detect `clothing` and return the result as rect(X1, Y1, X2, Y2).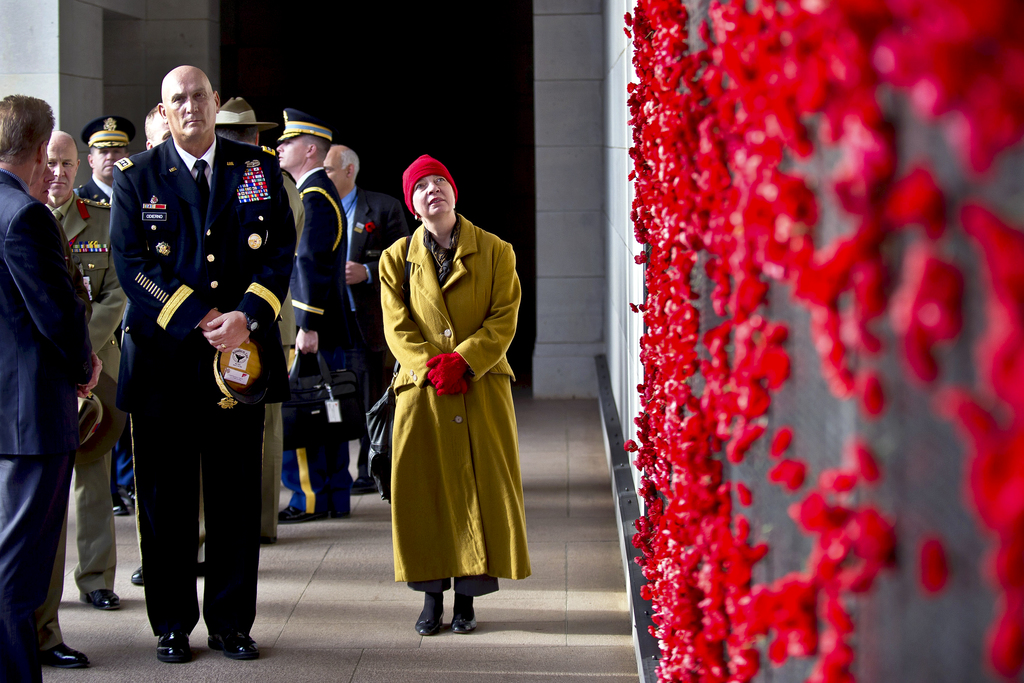
rect(378, 212, 538, 596).
